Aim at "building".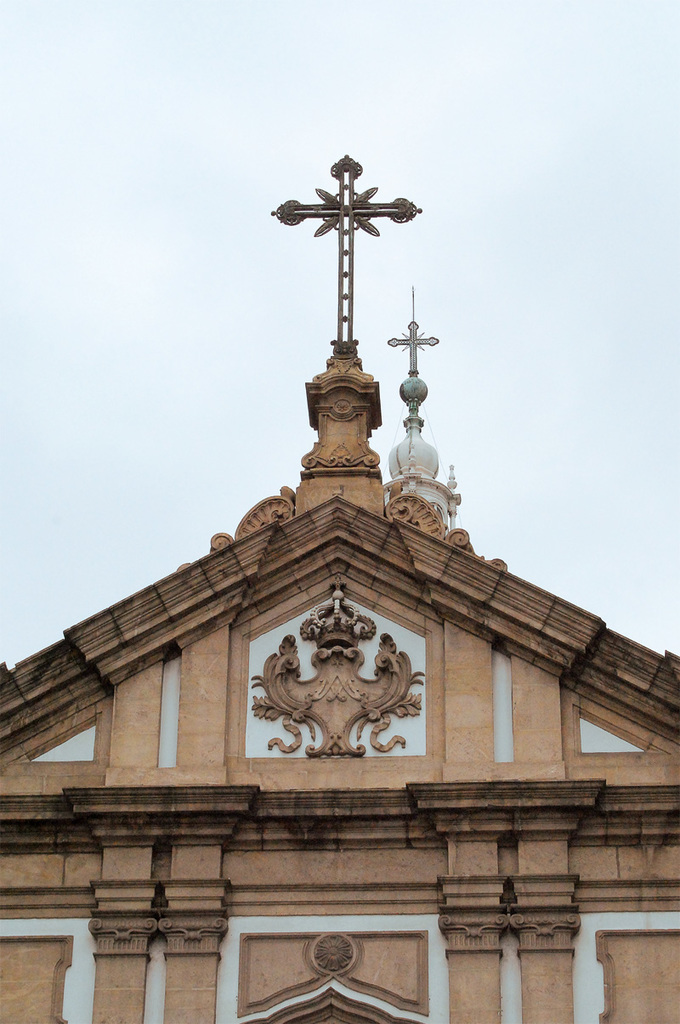
Aimed at <region>0, 153, 679, 1023</region>.
